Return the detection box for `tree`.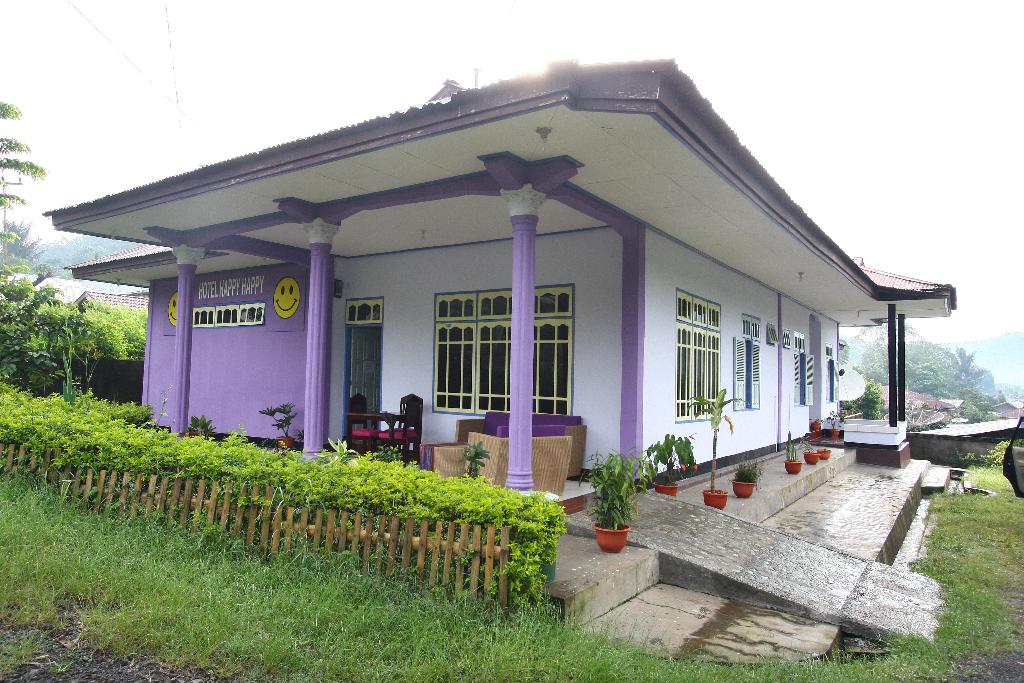
[x1=0, y1=101, x2=51, y2=245].
